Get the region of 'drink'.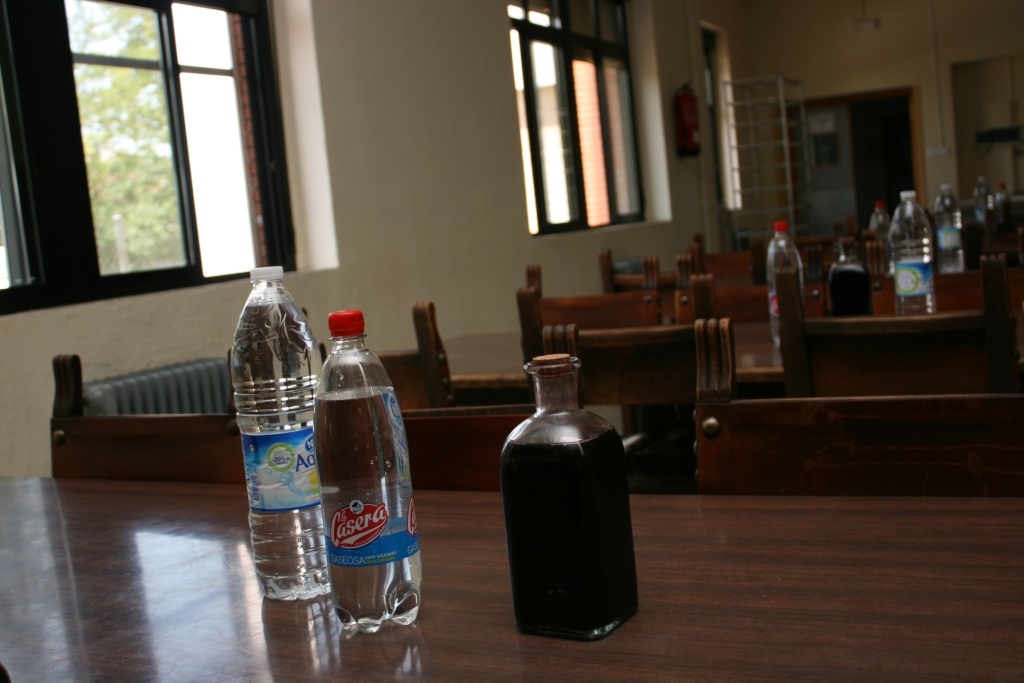
region(932, 194, 965, 272).
